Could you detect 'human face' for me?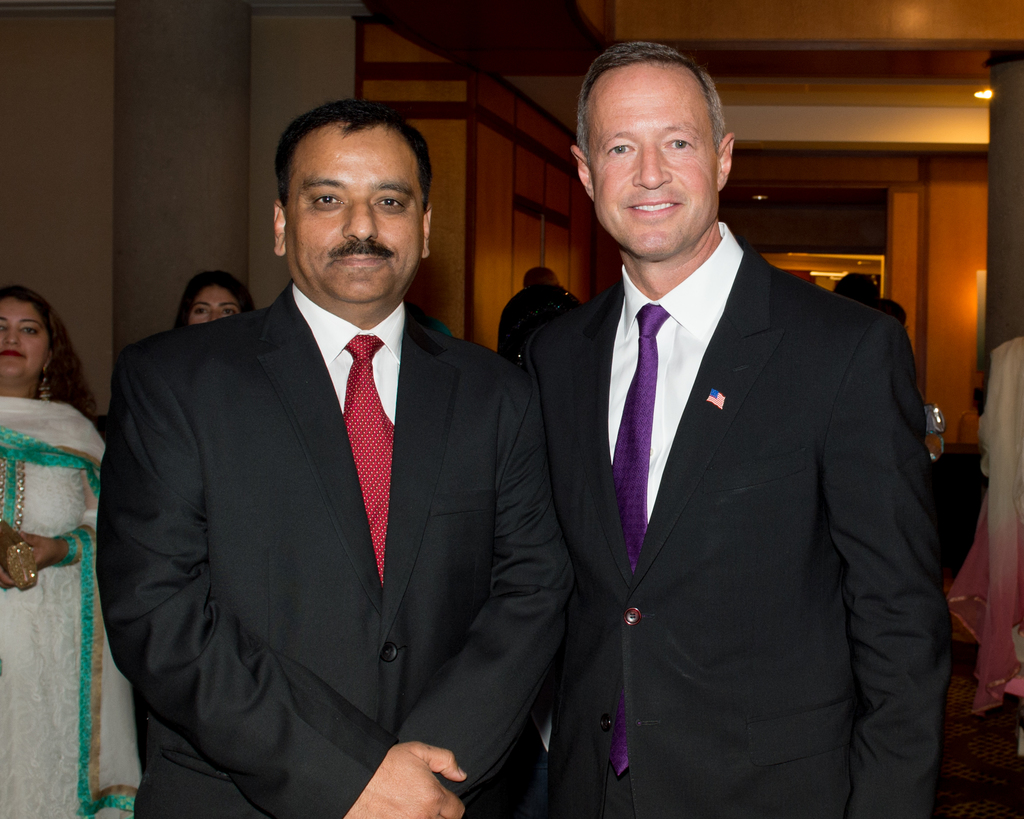
Detection result: box=[582, 64, 717, 254].
